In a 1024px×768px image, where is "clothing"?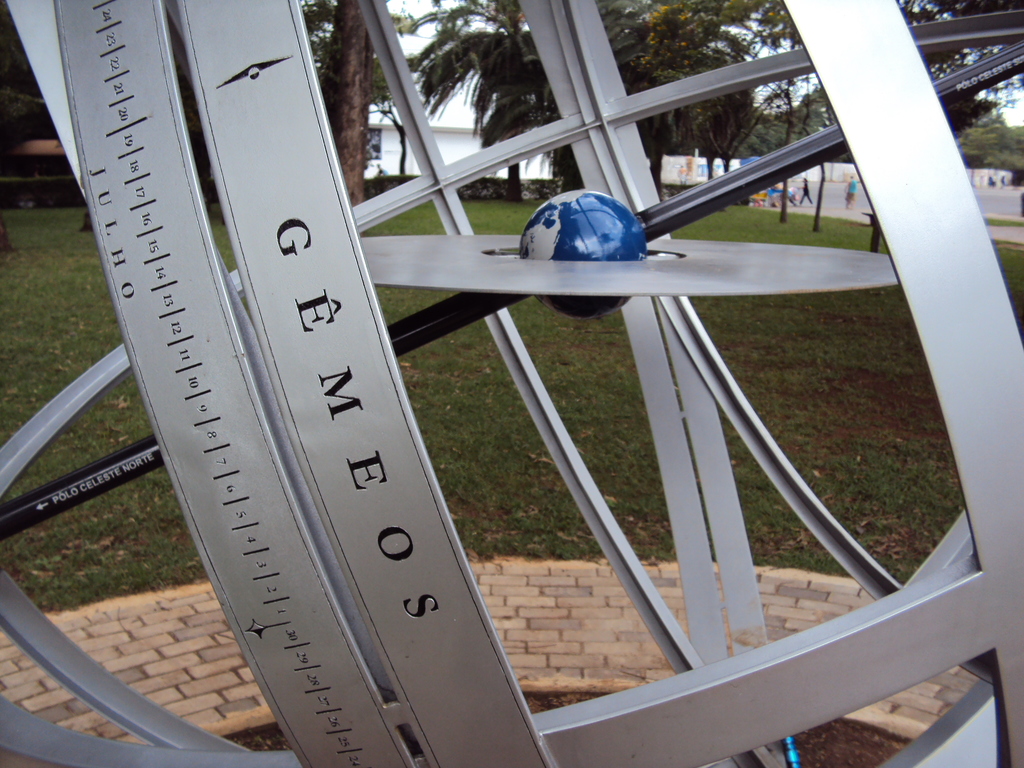
[842, 177, 857, 207].
